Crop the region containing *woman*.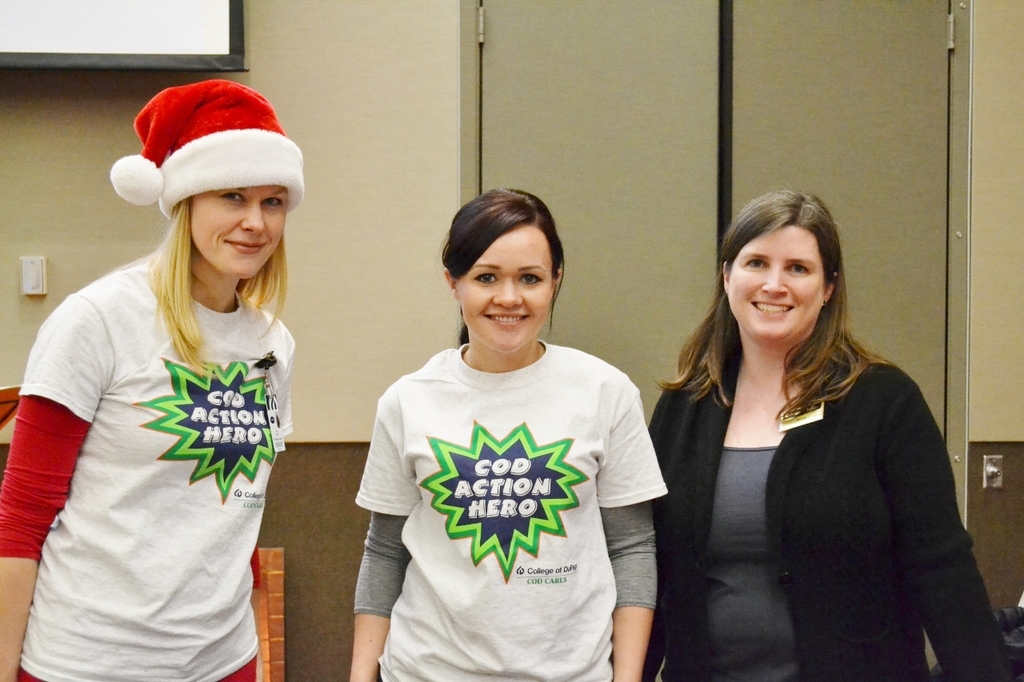
Crop region: 0, 80, 308, 681.
